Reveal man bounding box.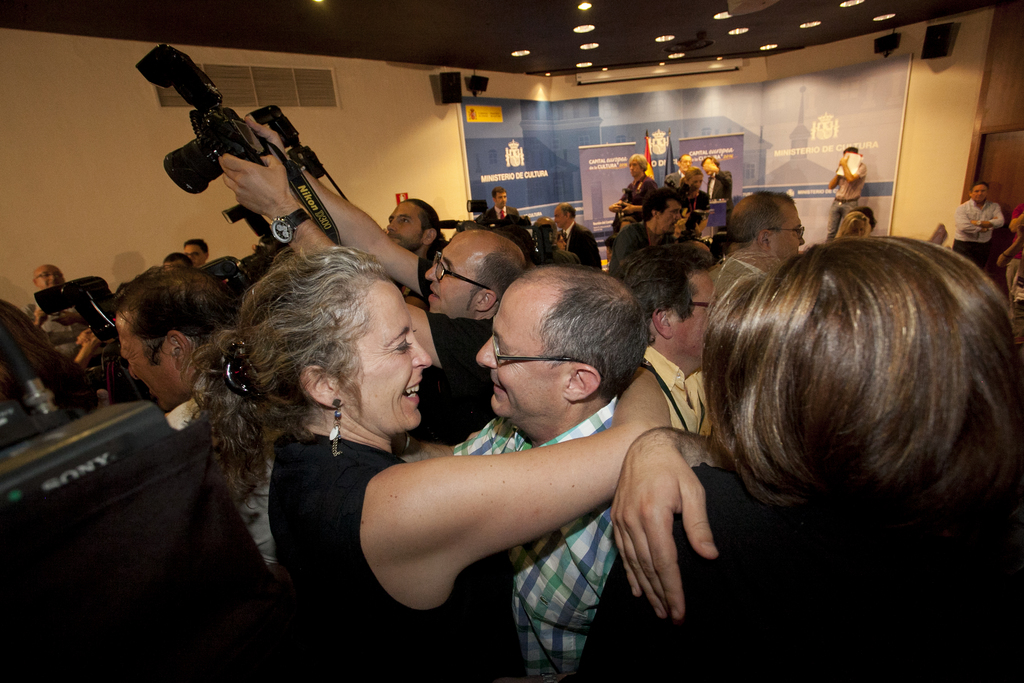
Revealed: (left=952, top=181, right=1005, bottom=271).
